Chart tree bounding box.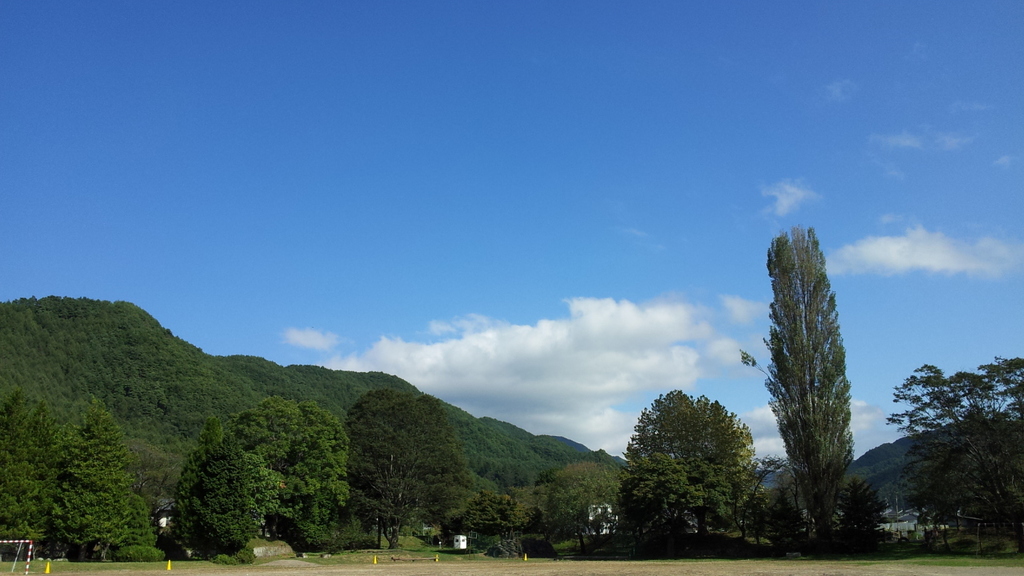
Charted: 898, 434, 973, 558.
